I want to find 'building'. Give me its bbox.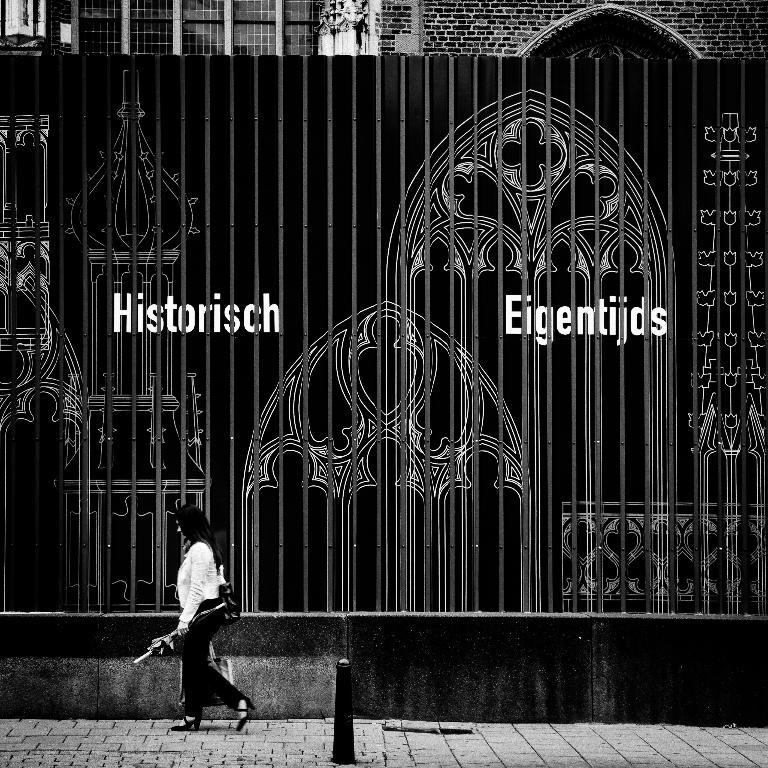
(2,0,767,694).
